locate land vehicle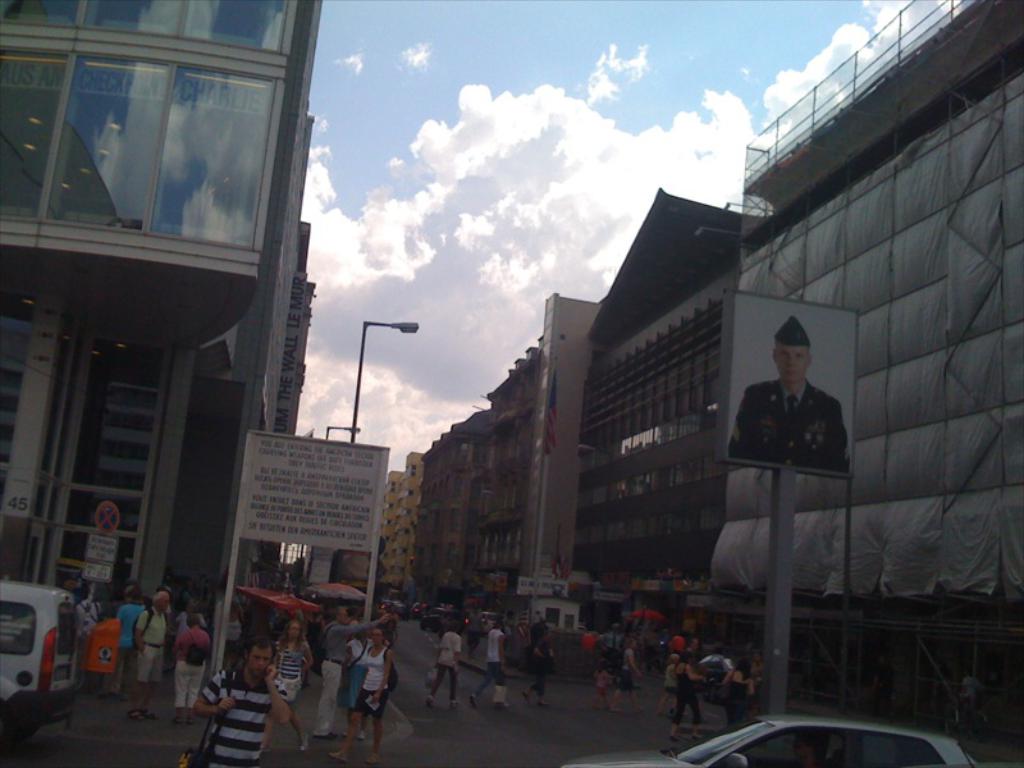
559, 717, 979, 767
